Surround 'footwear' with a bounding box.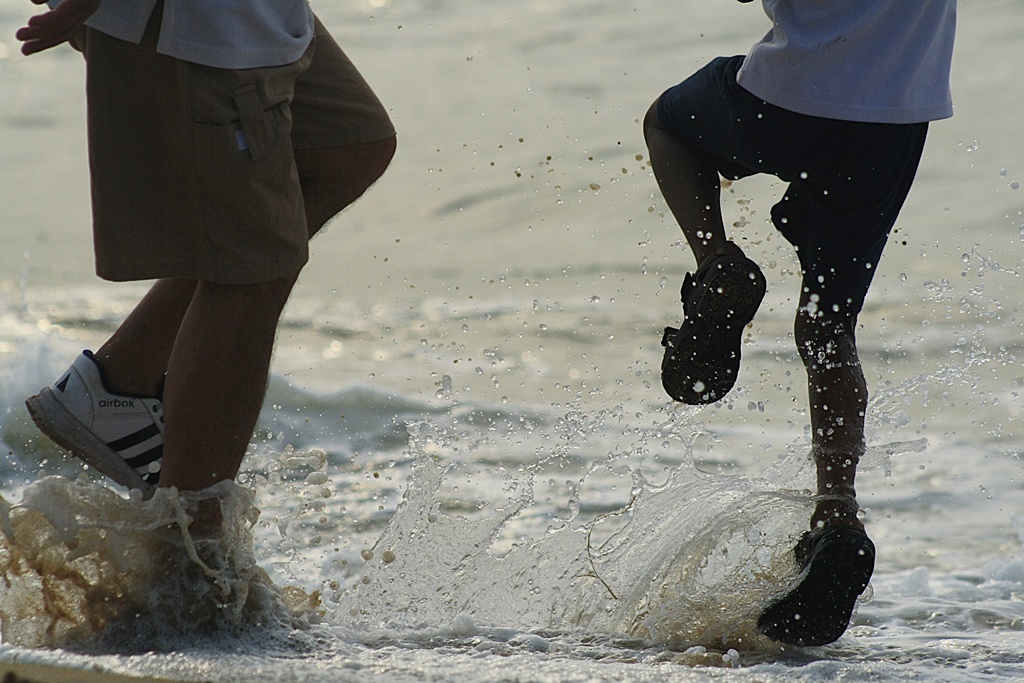
[27, 348, 165, 501].
